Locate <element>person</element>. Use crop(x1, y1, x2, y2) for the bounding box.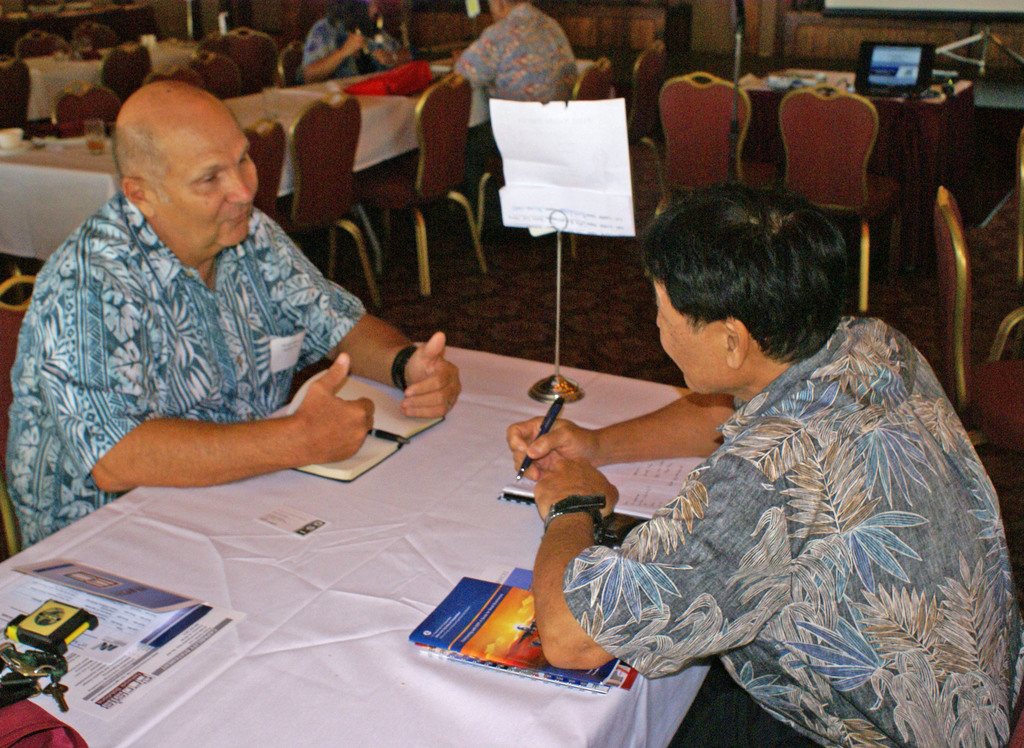
crop(0, 79, 461, 547).
